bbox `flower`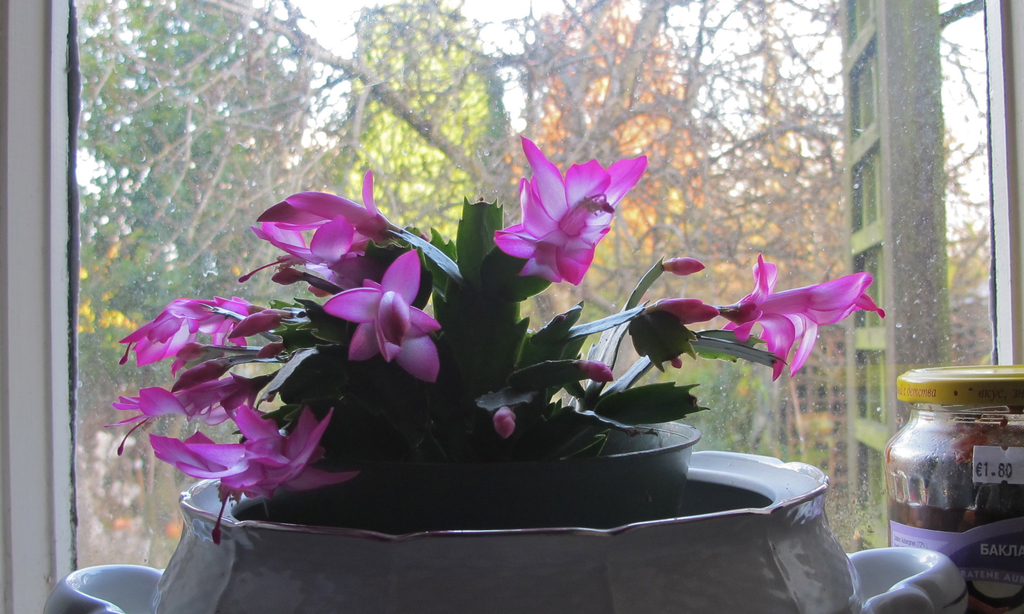
l=236, t=251, r=389, b=295
